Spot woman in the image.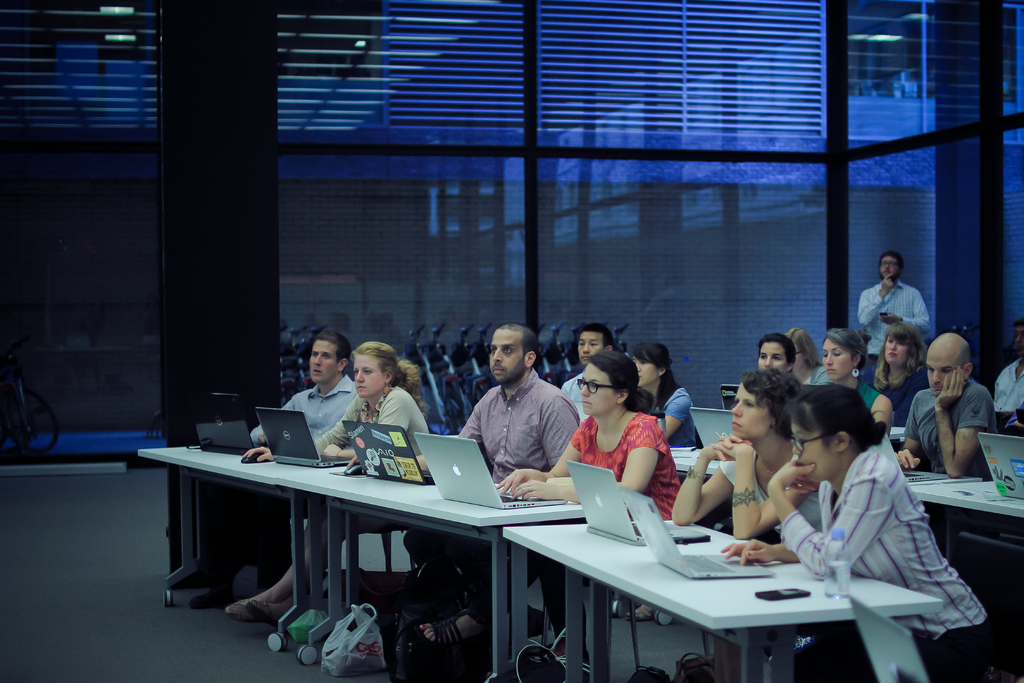
woman found at region(224, 336, 430, 631).
